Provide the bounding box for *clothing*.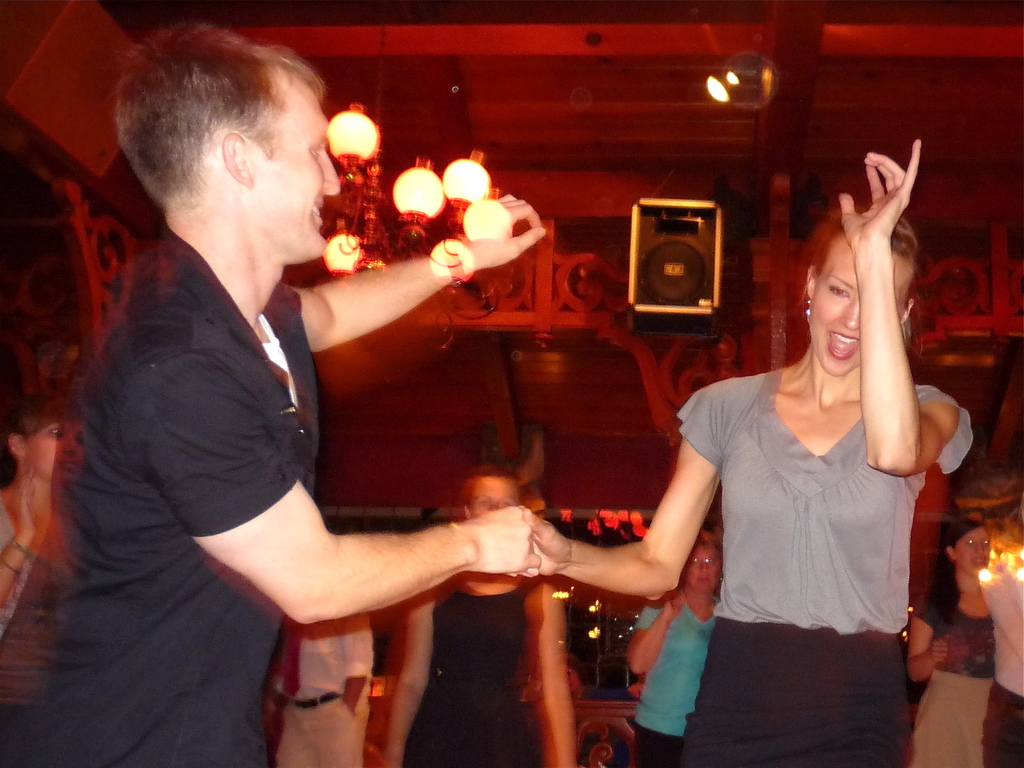
rect(402, 569, 542, 767).
